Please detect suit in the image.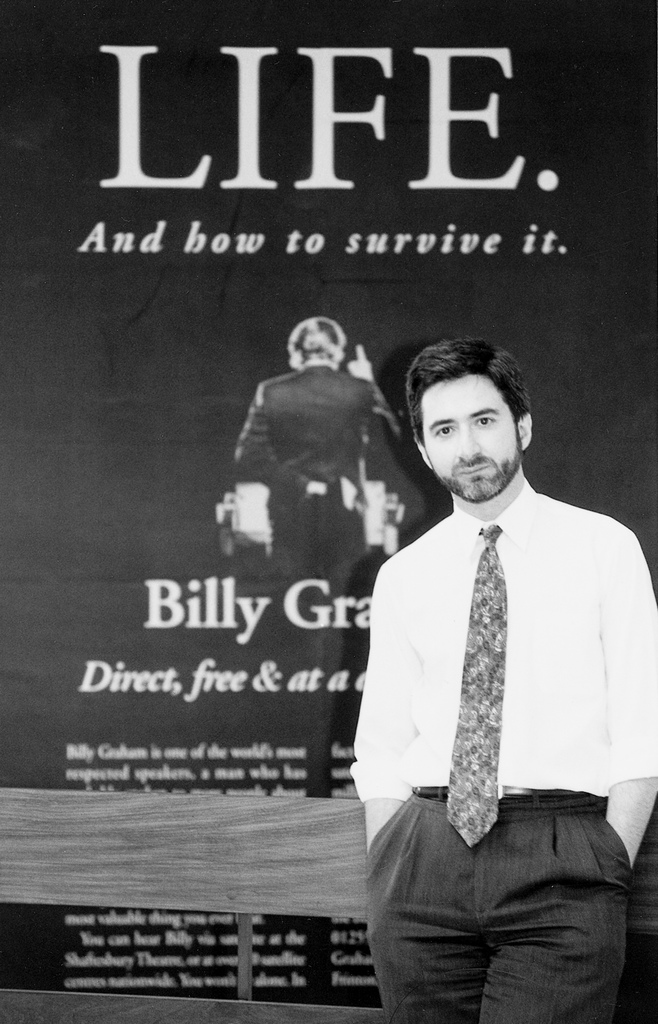
<bbox>229, 362, 377, 777</bbox>.
